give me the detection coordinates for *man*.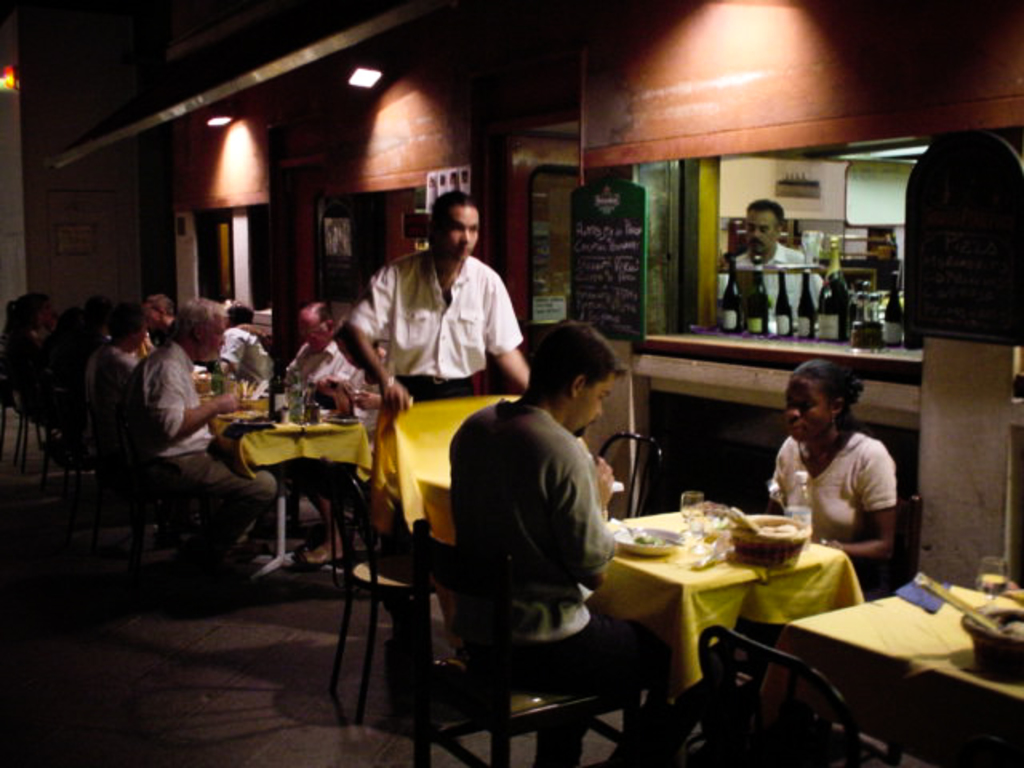
[left=91, top=307, right=141, bottom=443].
